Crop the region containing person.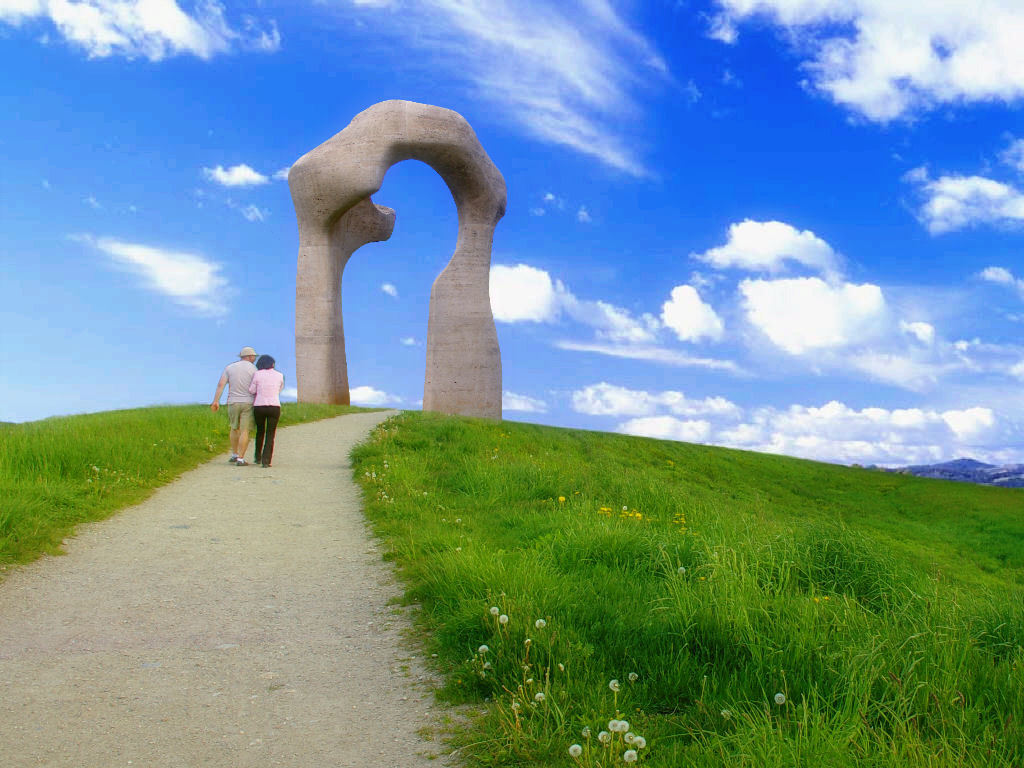
Crop region: select_region(206, 346, 262, 466).
